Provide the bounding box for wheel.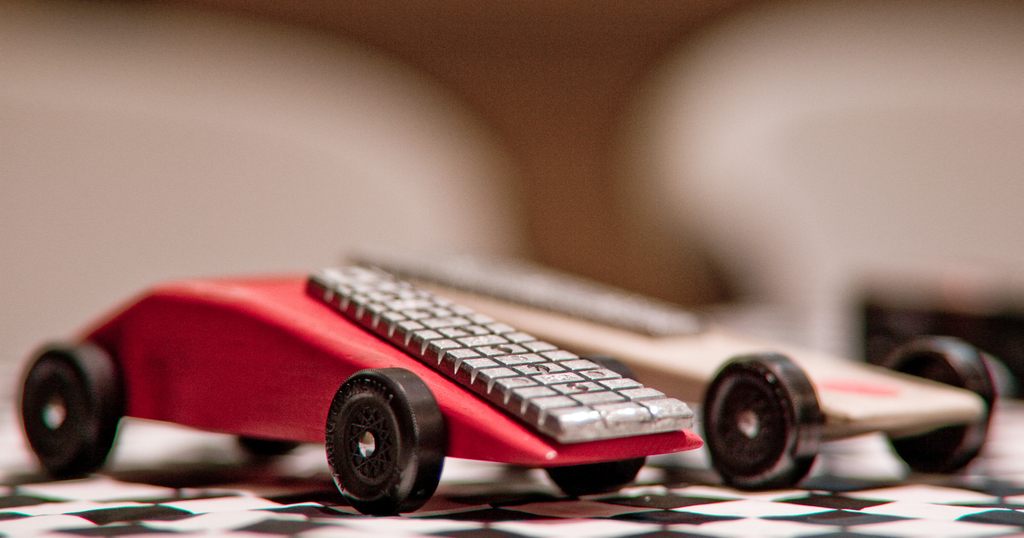
<region>323, 366, 450, 511</region>.
